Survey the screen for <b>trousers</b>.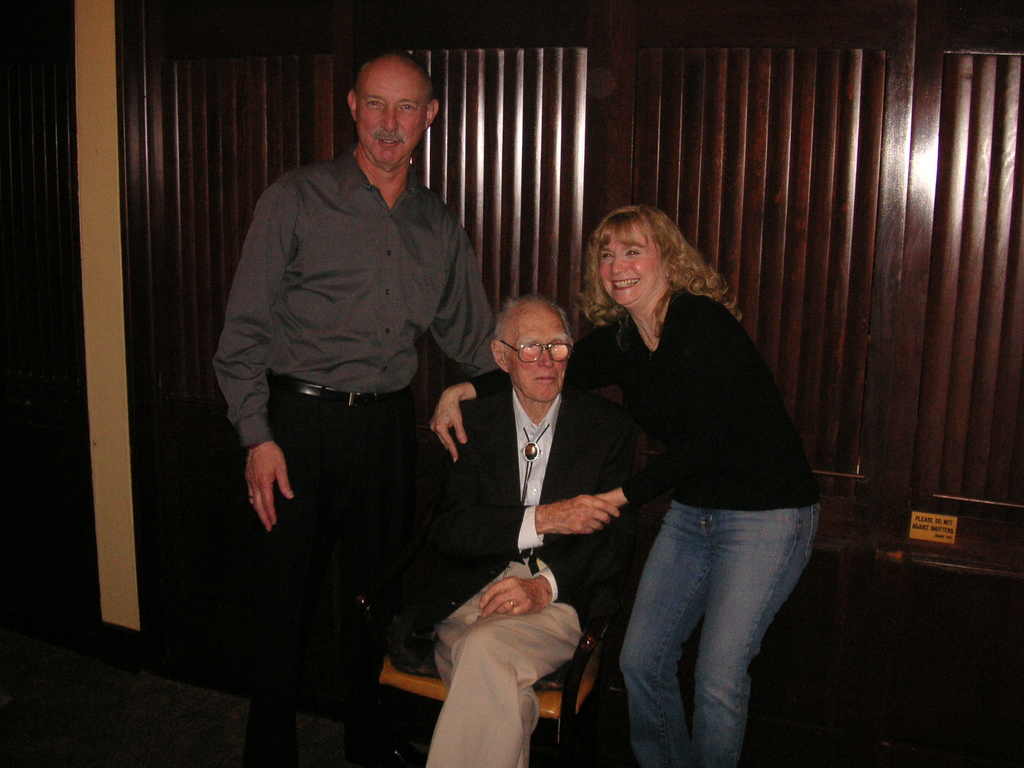
Survey found: 616 502 818 766.
